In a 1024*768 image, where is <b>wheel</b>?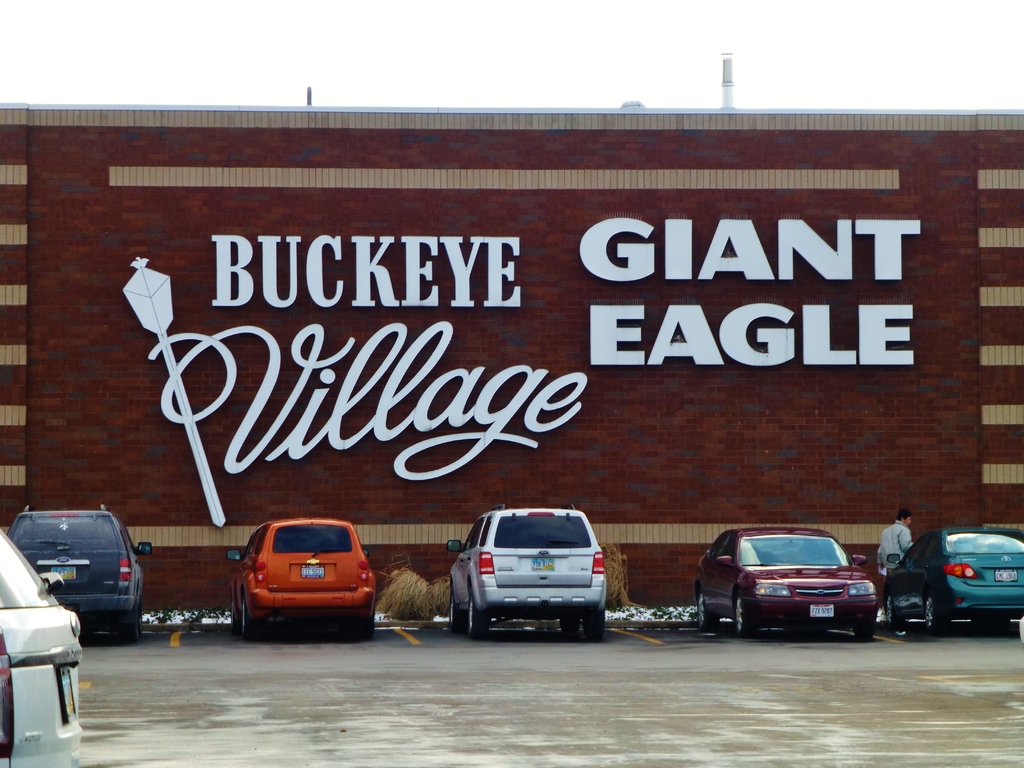
rect(926, 593, 940, 631).
